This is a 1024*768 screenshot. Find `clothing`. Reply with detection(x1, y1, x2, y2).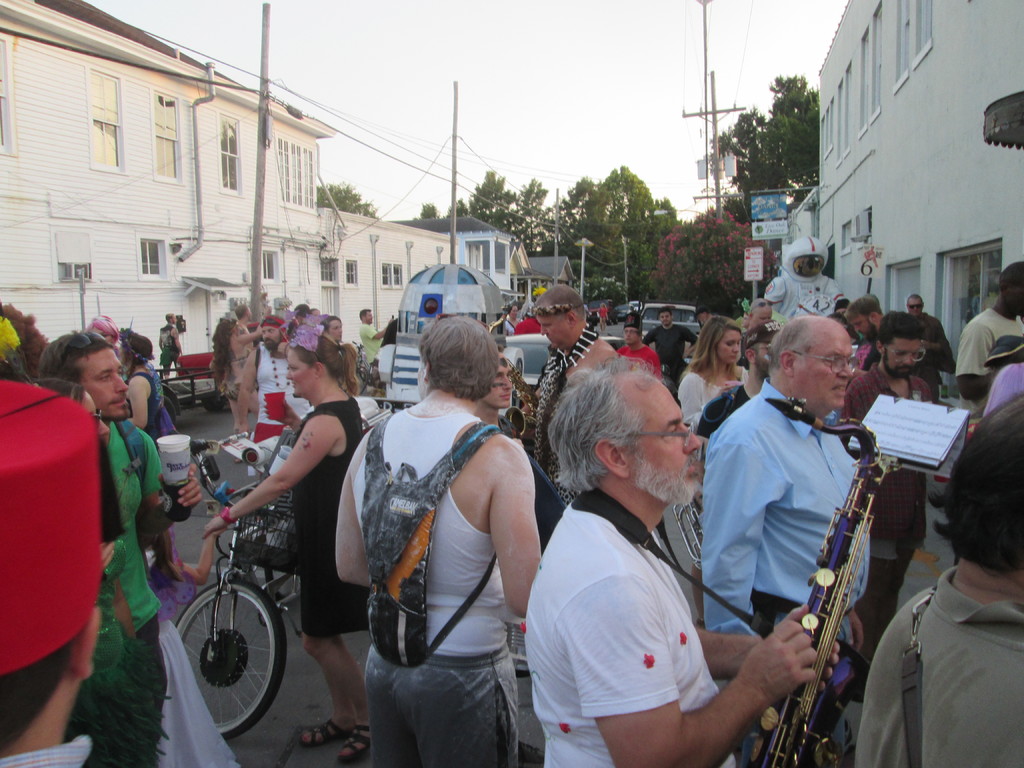
detection(835, 358, 931, 617).
